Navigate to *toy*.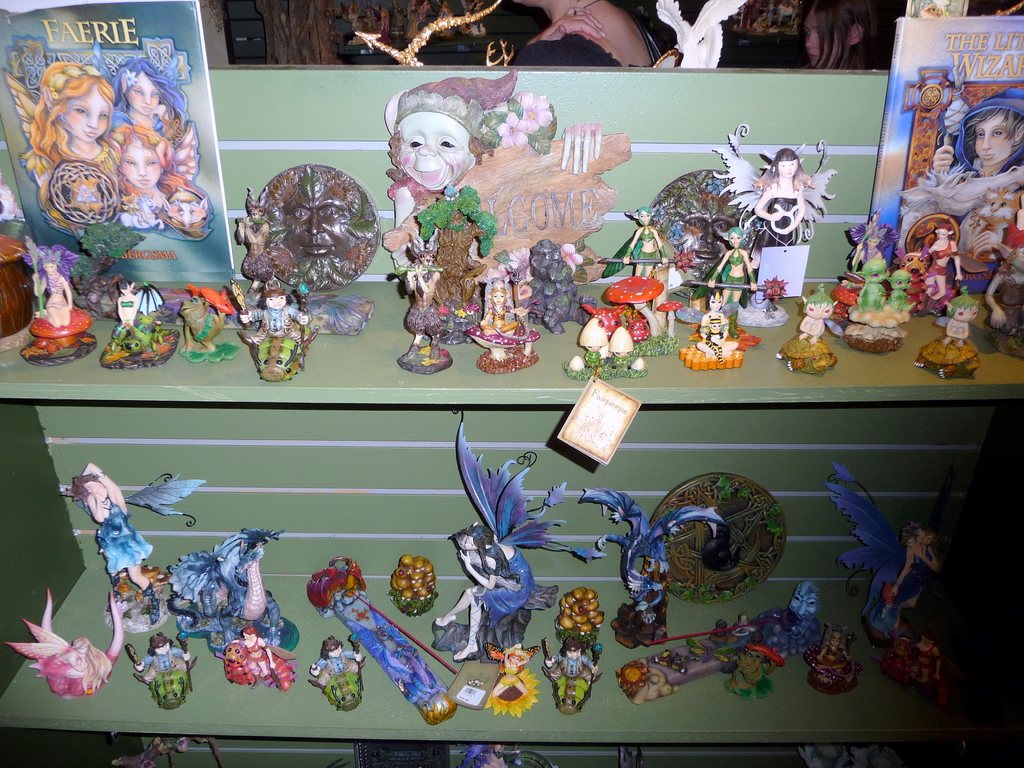
Navigation target: rect(905, 245, 936, 316).
